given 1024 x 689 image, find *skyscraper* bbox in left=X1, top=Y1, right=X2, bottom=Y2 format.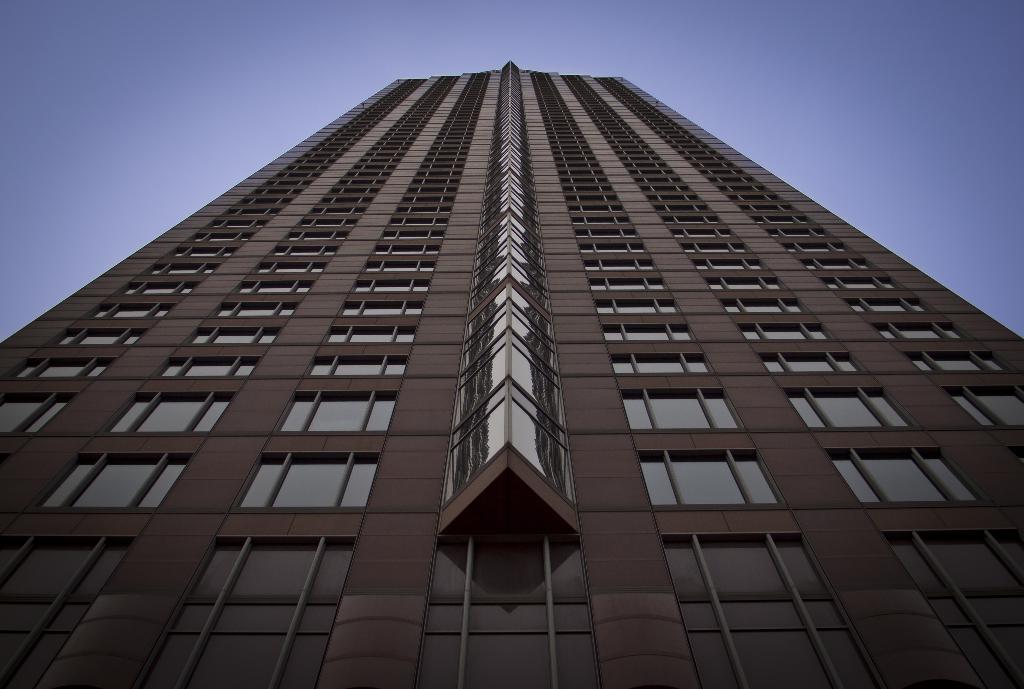
left=45, top=42, right=1023, bottom=688.
